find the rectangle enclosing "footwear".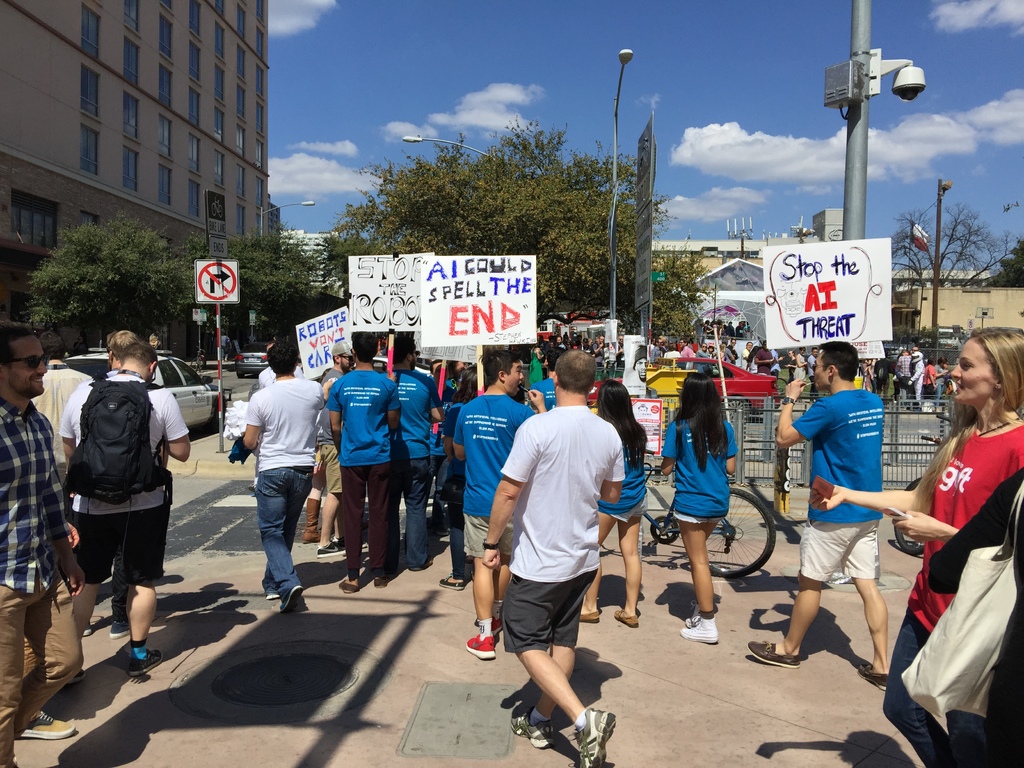
detection(582, 699, 616, 766).
